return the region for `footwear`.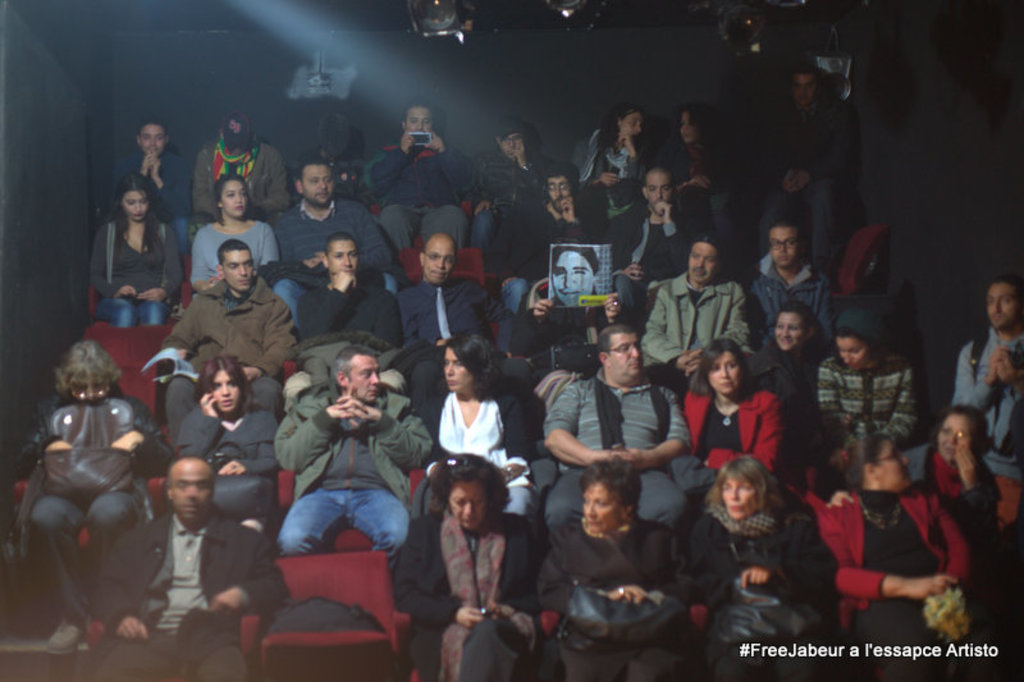
(x1=47, y1=622, x2=84, y2=659).
